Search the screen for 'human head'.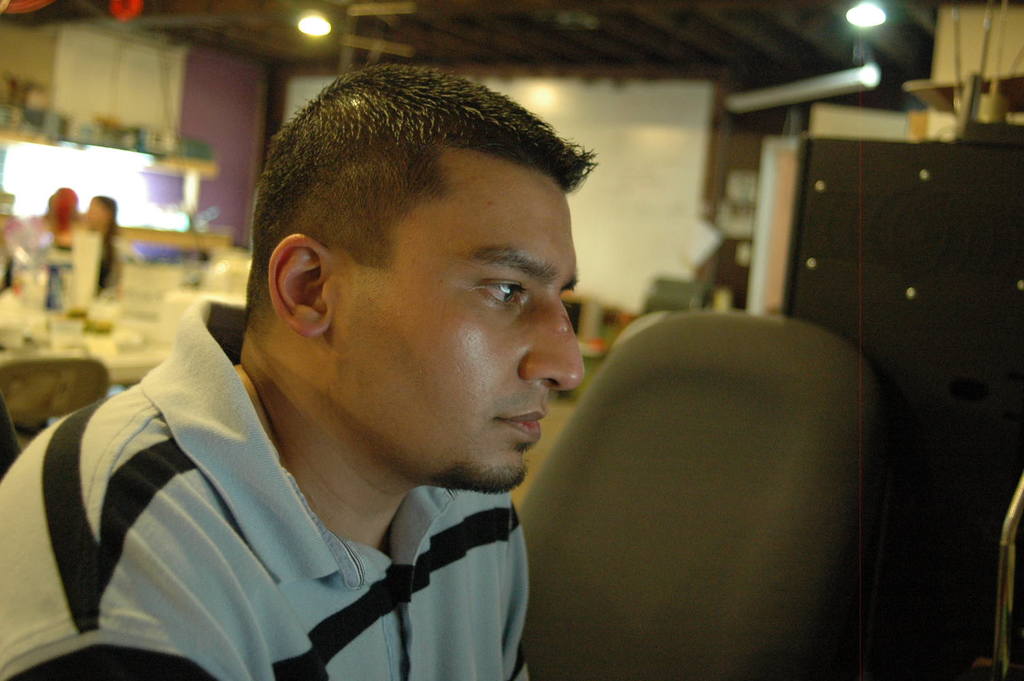
Found at [242,66,612,500].
